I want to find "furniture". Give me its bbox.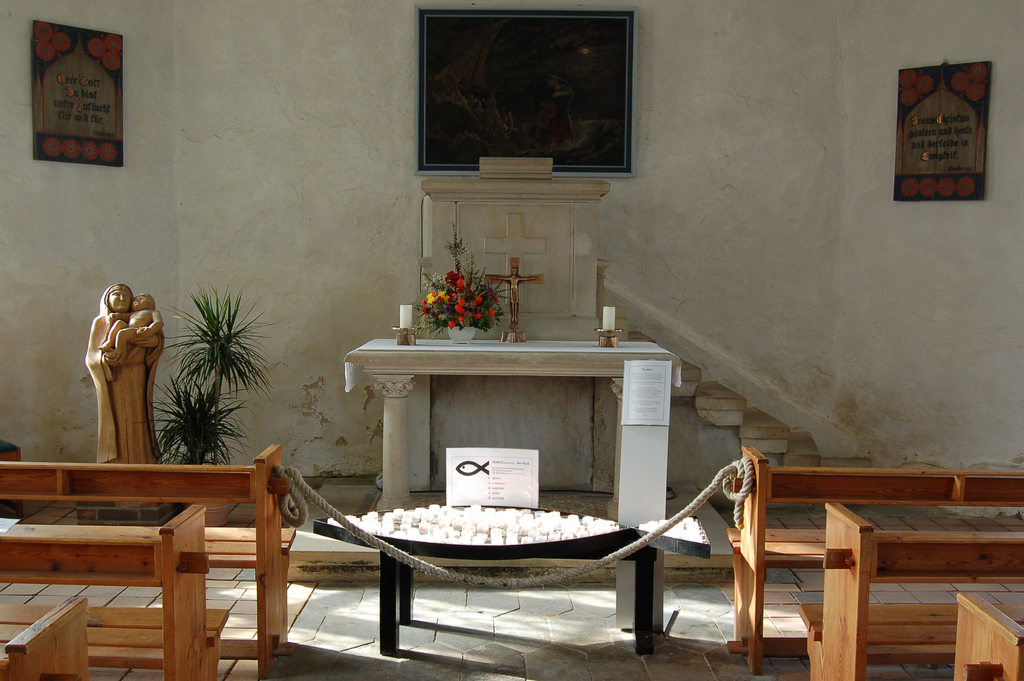
rect(0, 504, 231, 680).
